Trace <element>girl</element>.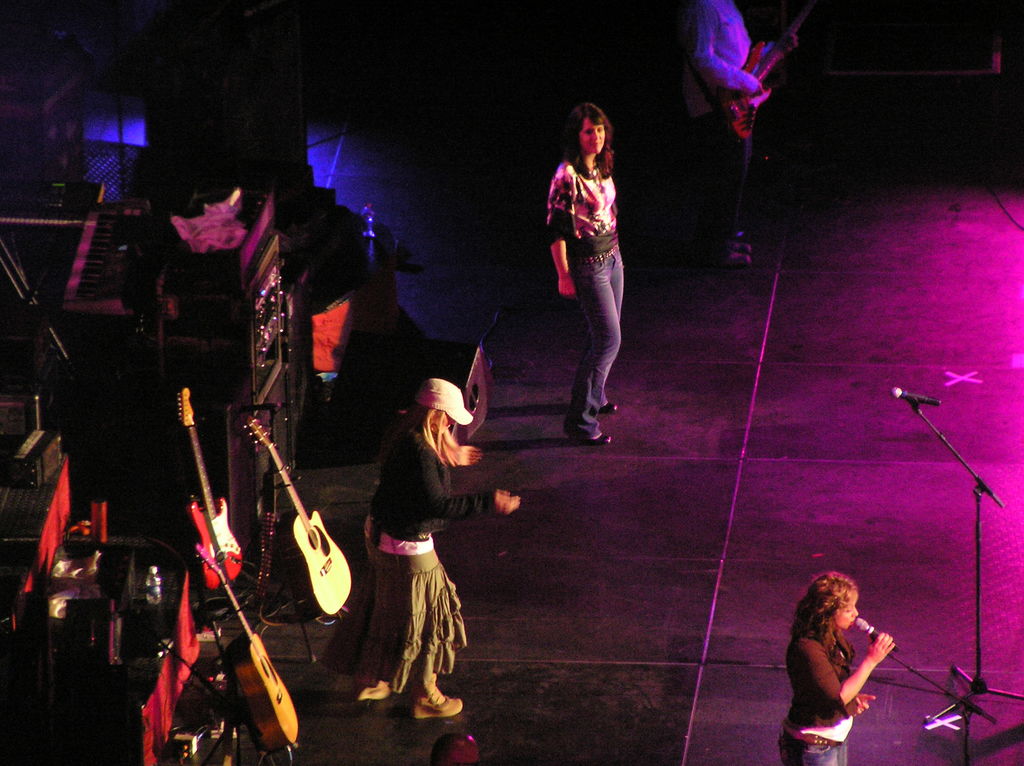
Traced to <region>545, 95, 644, 450</region>.
